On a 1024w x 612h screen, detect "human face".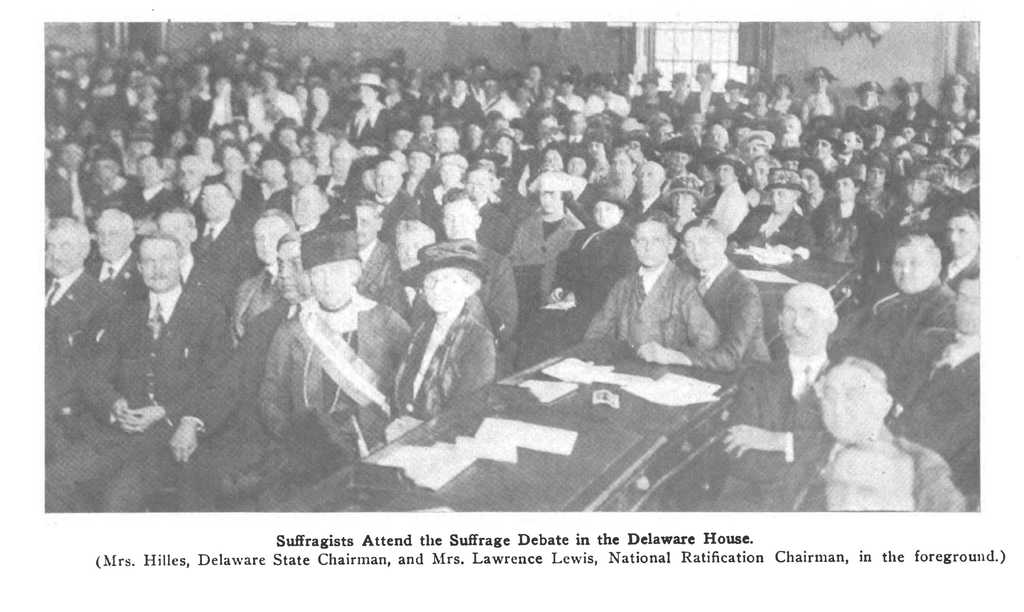
(134,156,162,185).
